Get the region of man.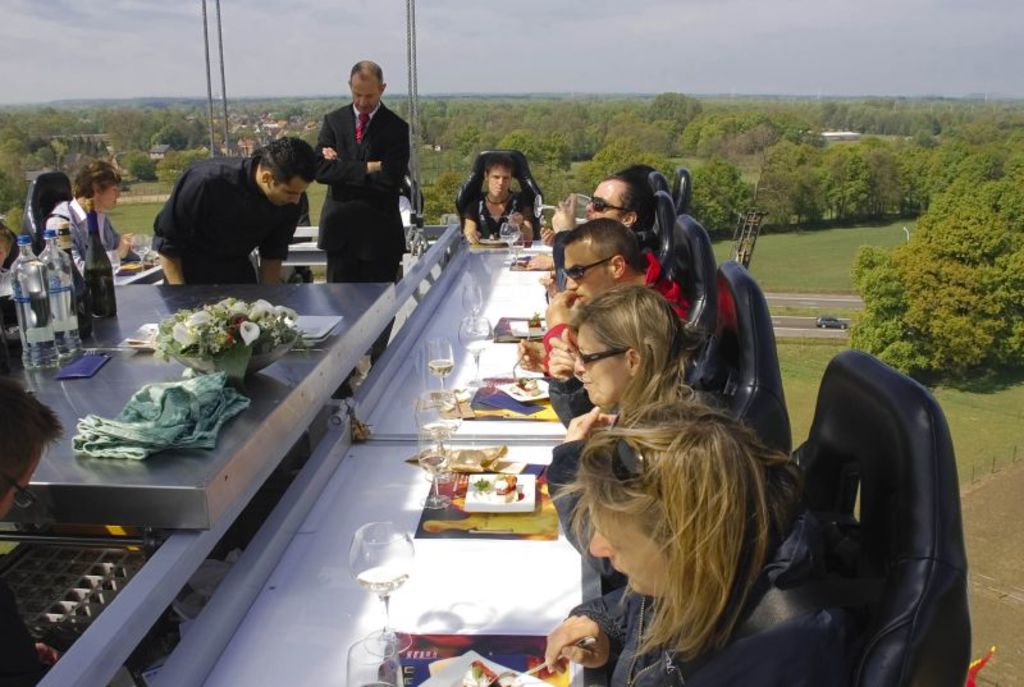
pyautogui.locateOnScreen(543, 177, 662, 310).
